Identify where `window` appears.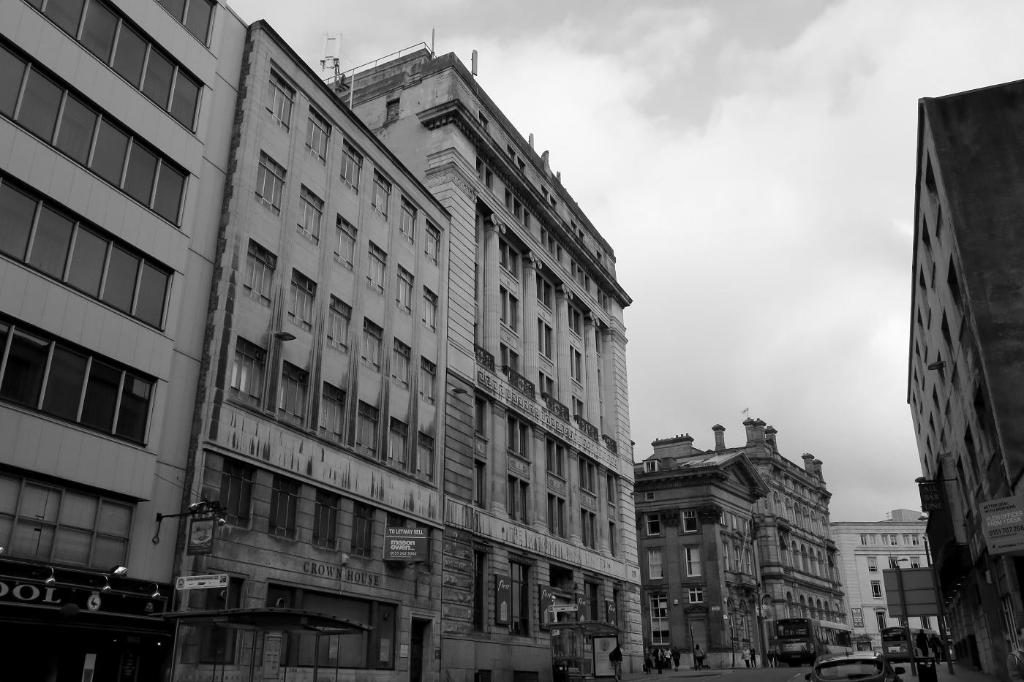
Appears at 540, 371, 561, 401.
